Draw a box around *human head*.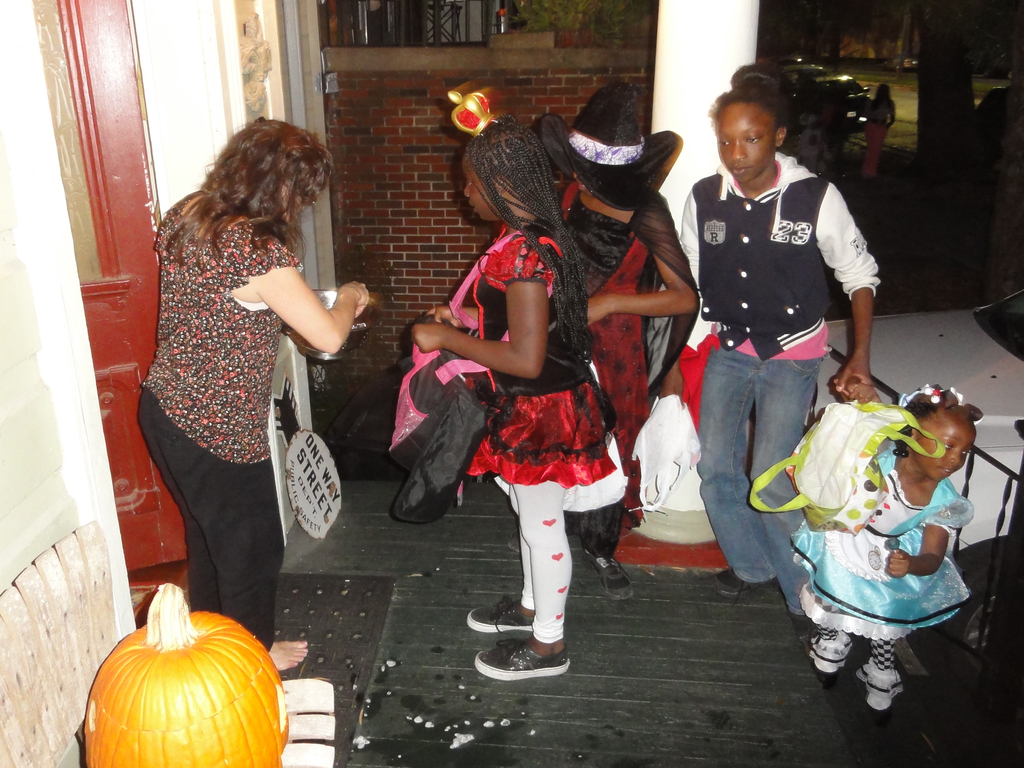
578/115/643/195.
